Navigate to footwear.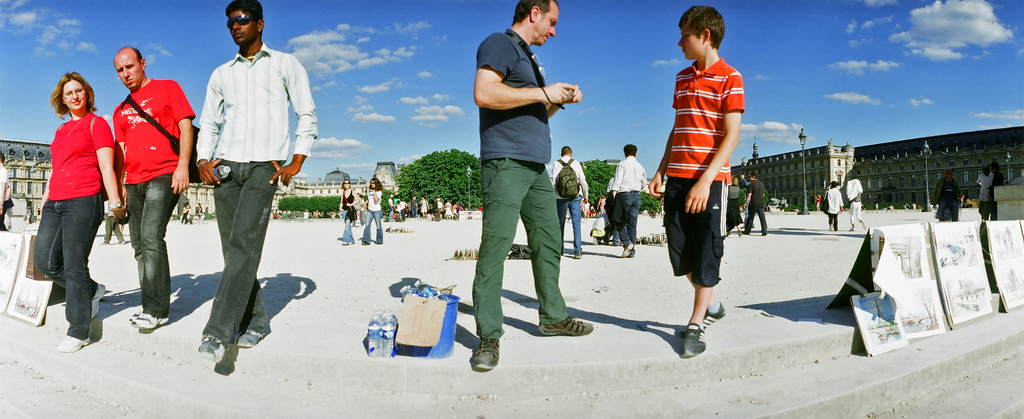
Navigation target: rect(201, 338, 222, 354).
